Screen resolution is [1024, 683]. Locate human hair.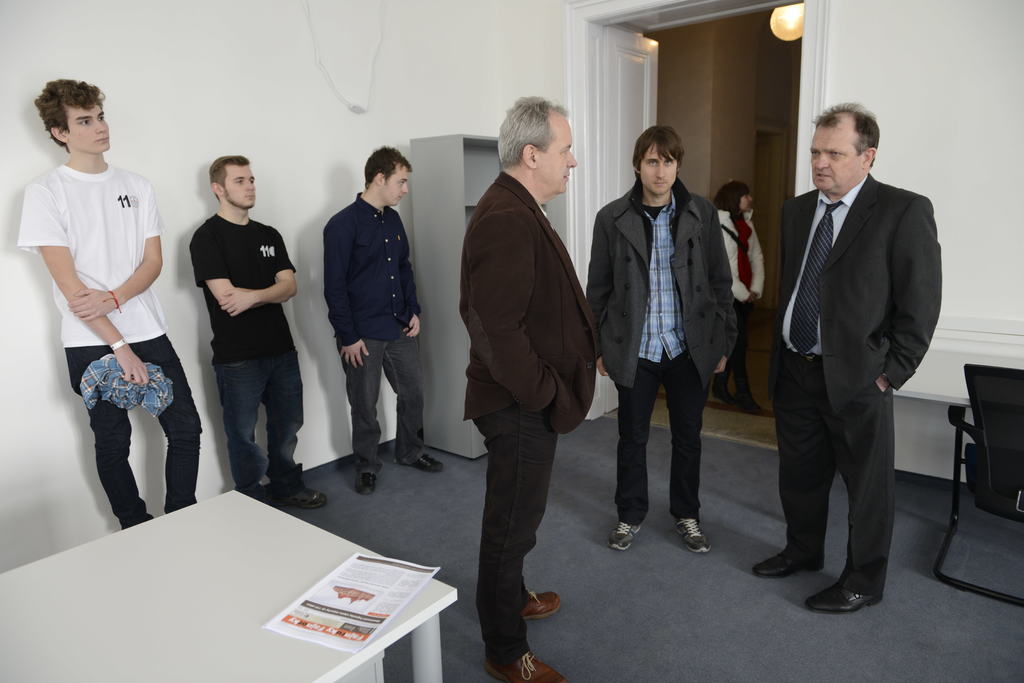
BBox(714, 181, 749, 213).
